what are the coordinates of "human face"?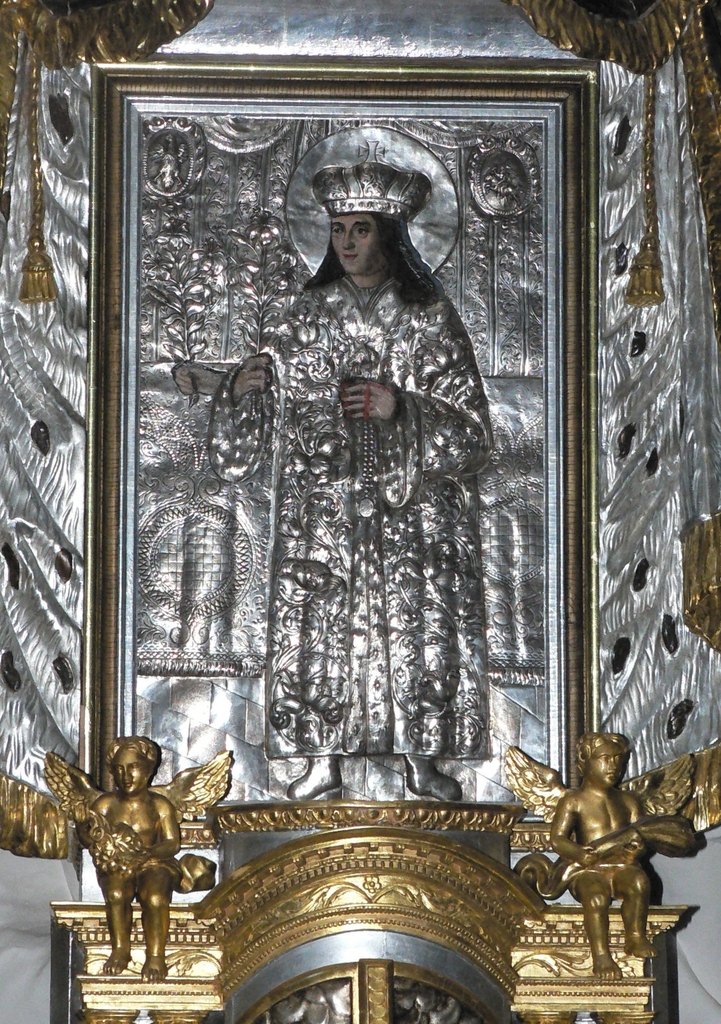
box=[334, 207, 387, 277].
